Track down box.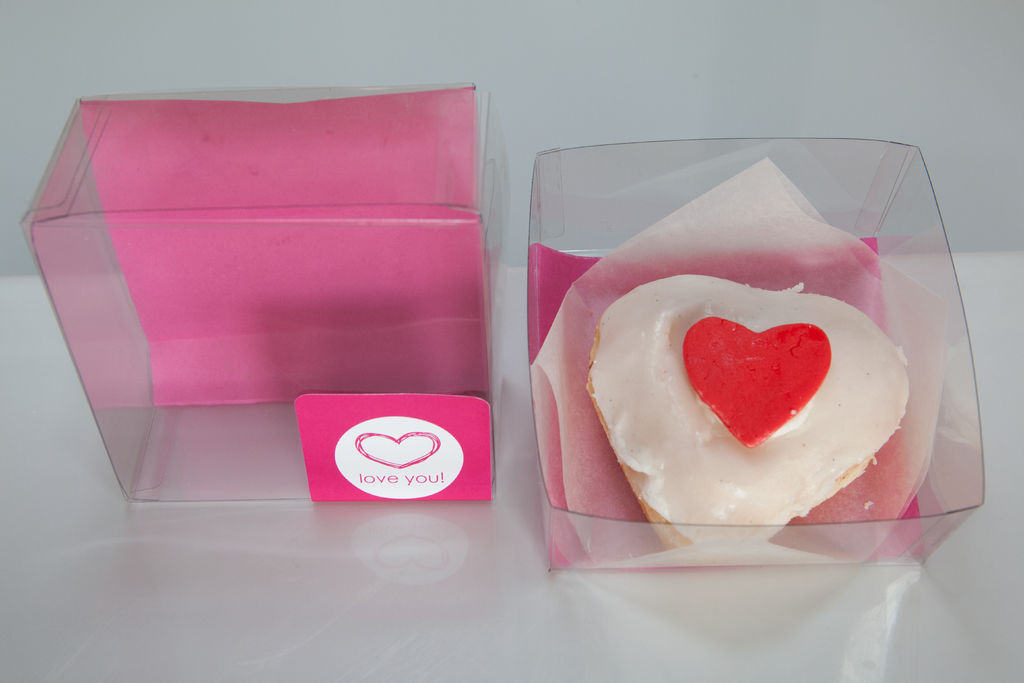
Tracked to bbox=(20, 83, 495, 504).
